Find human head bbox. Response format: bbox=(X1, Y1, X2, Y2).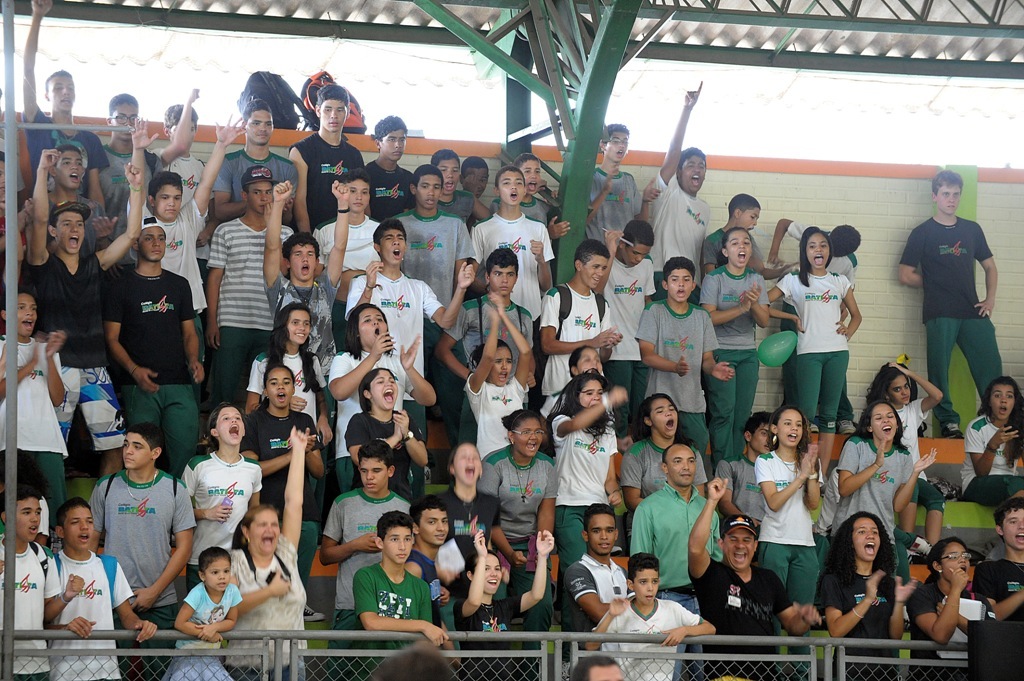
bbox=(446, 436, 484, 484).
